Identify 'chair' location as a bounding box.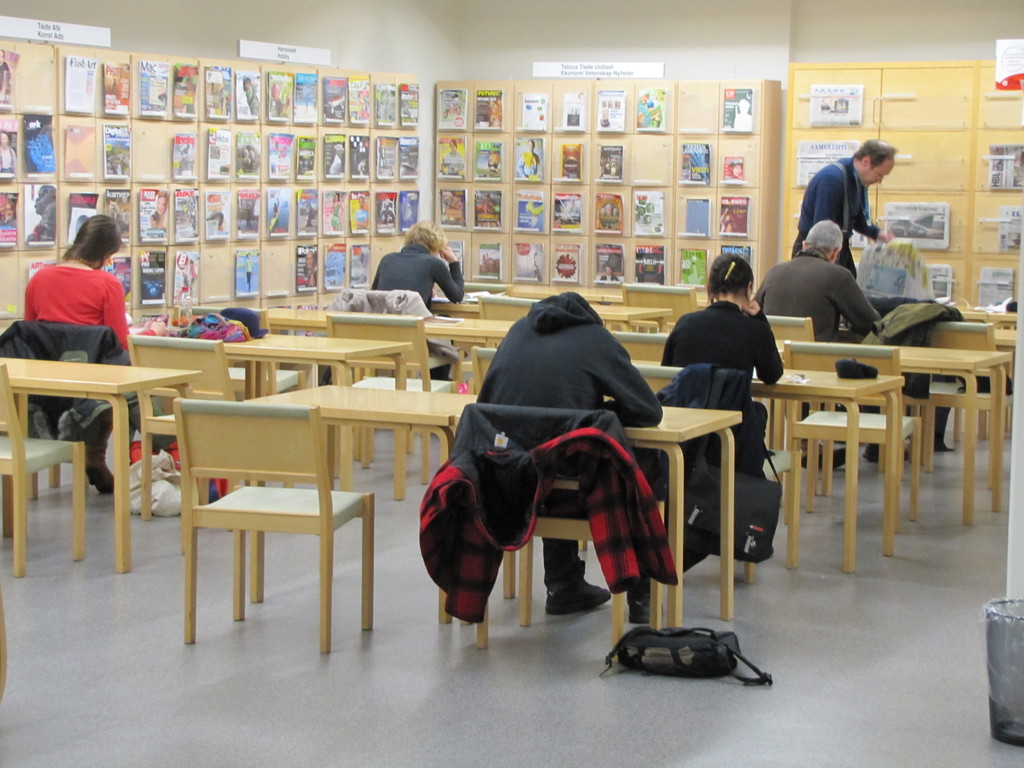
locate(476, 290, 541, 343).
